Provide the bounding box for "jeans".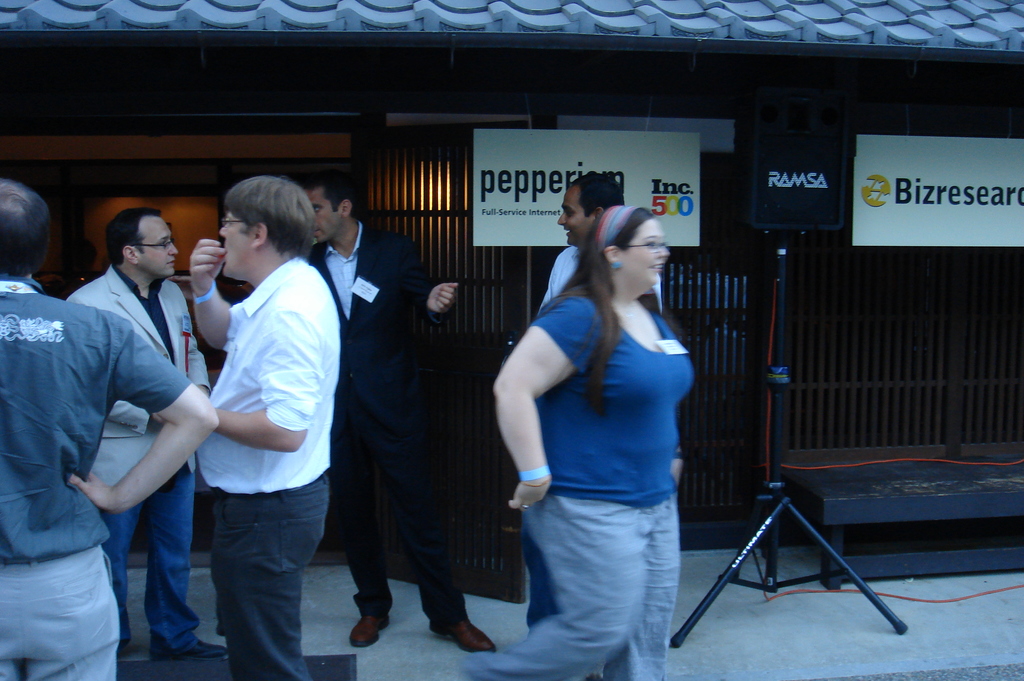
rect(215, 472, 335, 680).
